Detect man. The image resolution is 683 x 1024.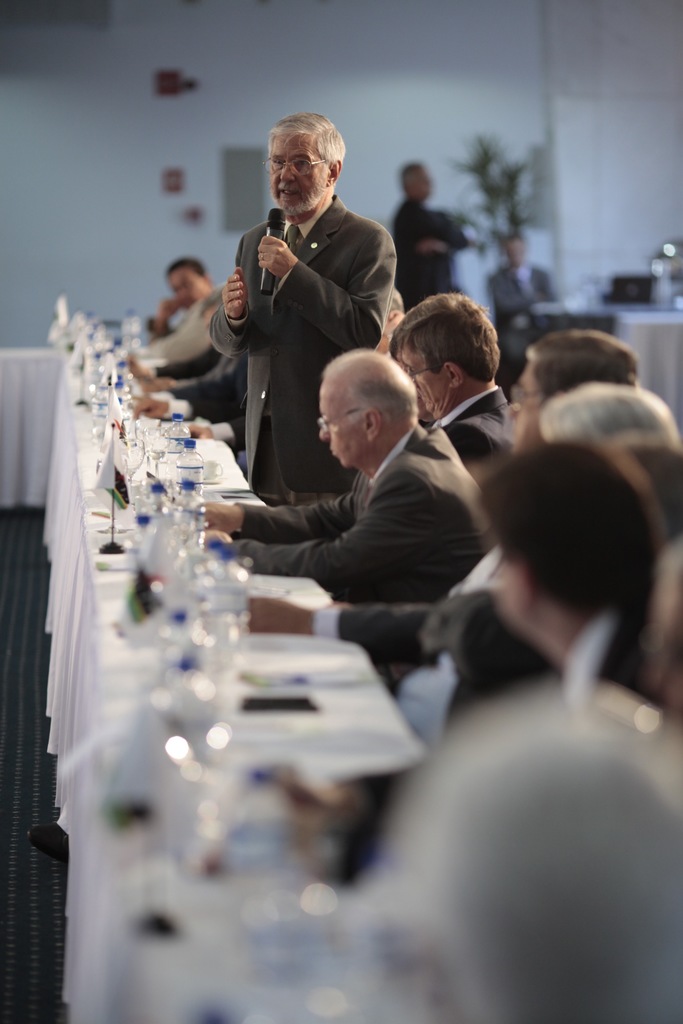
422 368 682 728.
